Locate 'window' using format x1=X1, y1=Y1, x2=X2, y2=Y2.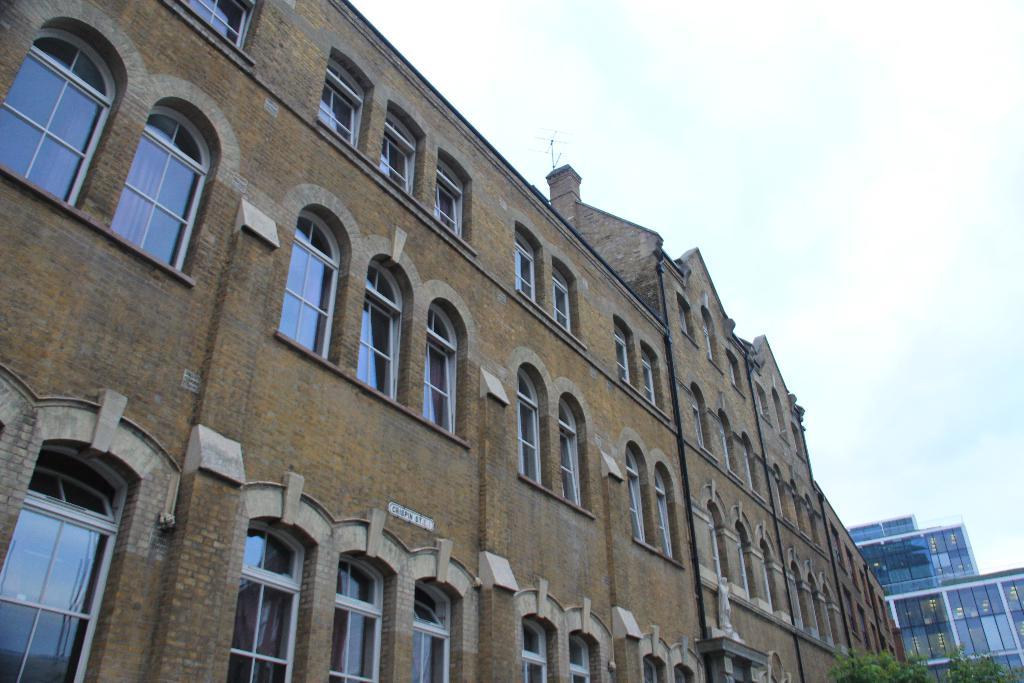
x1=386, y1=114, x2=419, y2=197.
